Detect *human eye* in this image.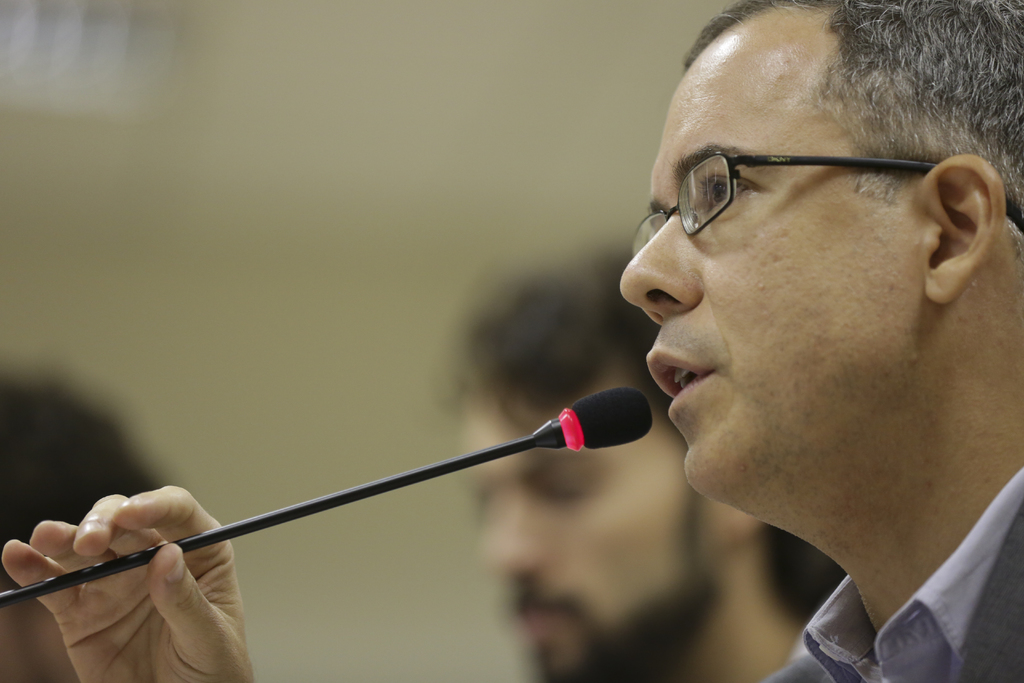
Detection: <bbox>529, 459, 588, 504</bbox>.
